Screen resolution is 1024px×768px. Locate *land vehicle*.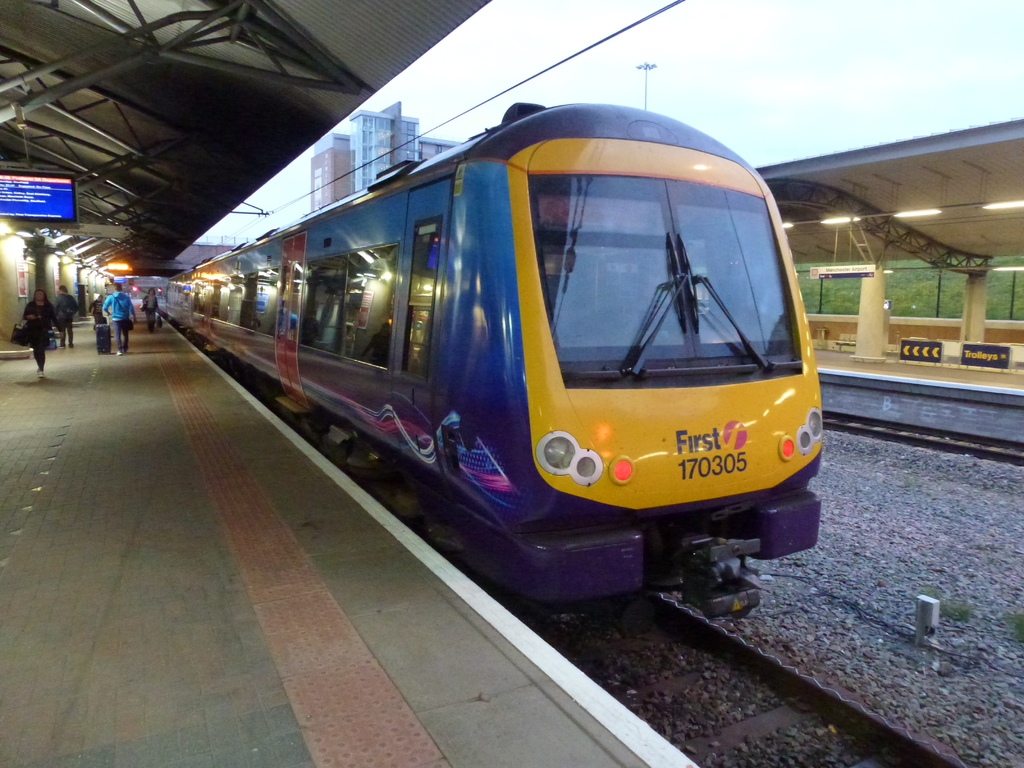
bbox=[146, 122, 846, 604].
